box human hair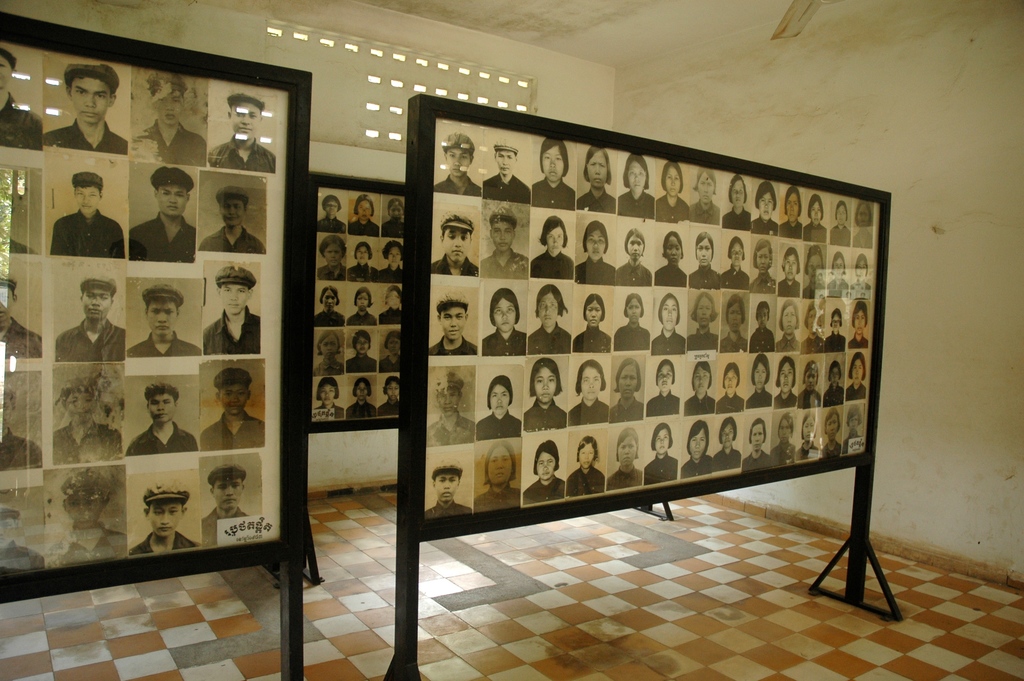
box(755, 300, 772, 325)
